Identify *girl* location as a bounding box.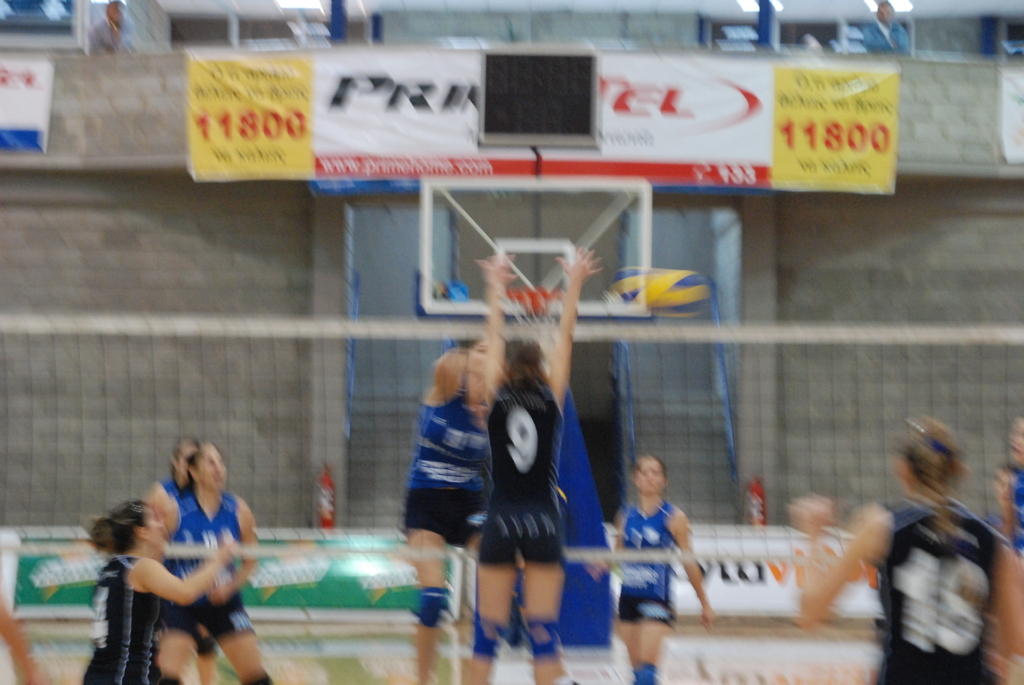
{"x1": 81, "y1": 498, "x2": 231, "y2": 684}.
